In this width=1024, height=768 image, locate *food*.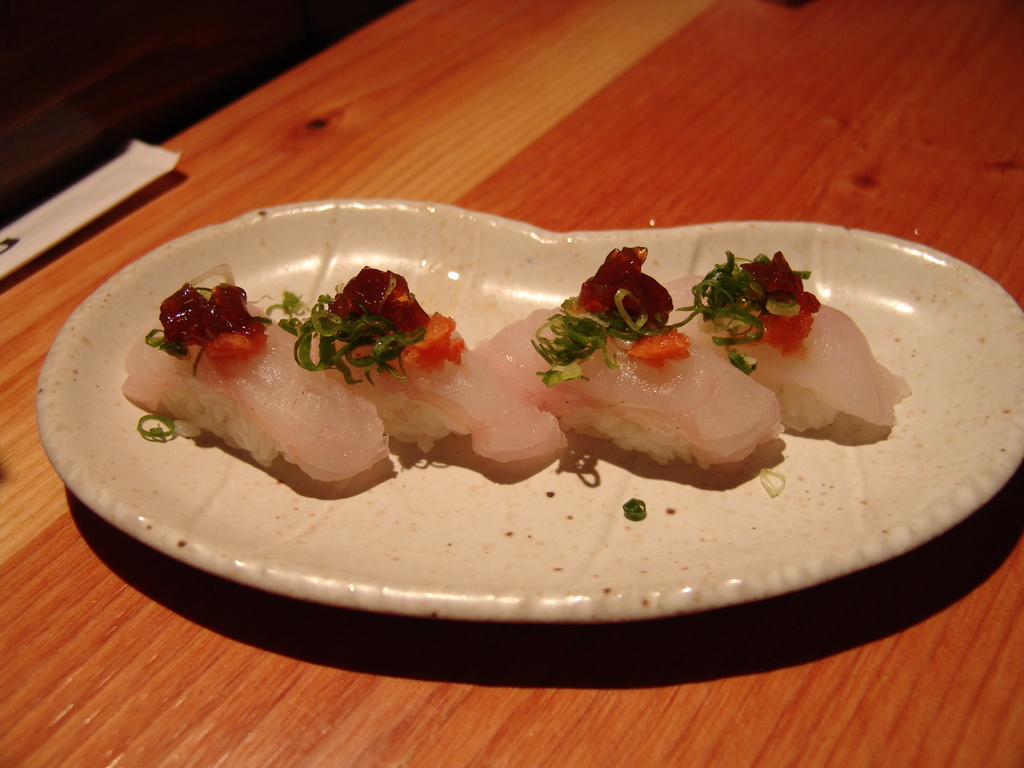
Bounding box: (x1=121, y1=278, x2=390, y2=487).
